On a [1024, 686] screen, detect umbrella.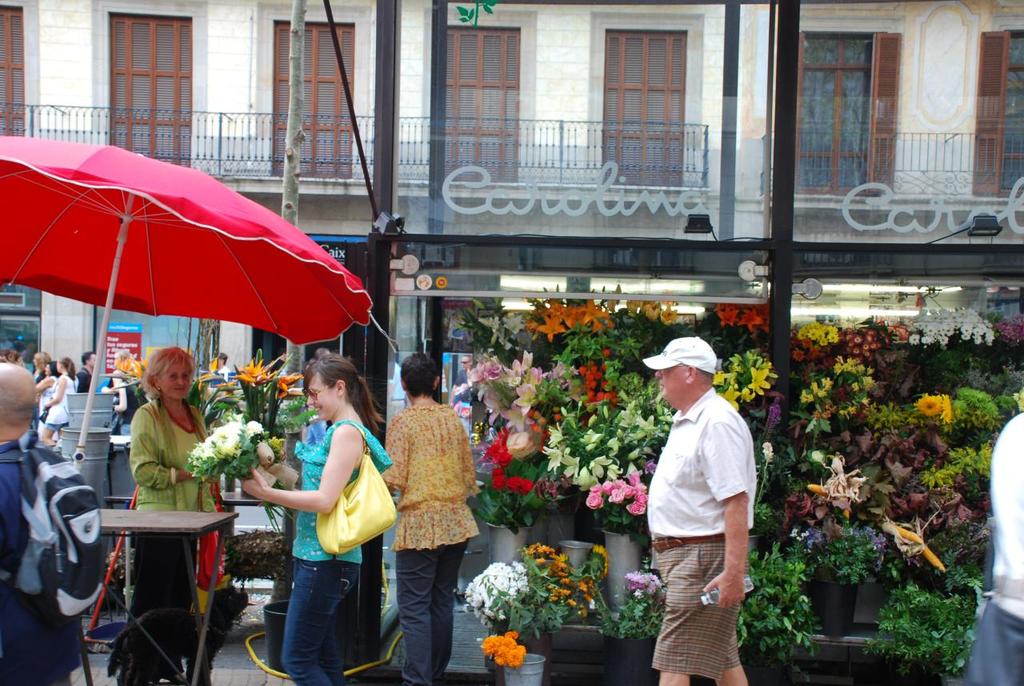
pyautogui.locateOnScreen(0, 135, 401, 469).
